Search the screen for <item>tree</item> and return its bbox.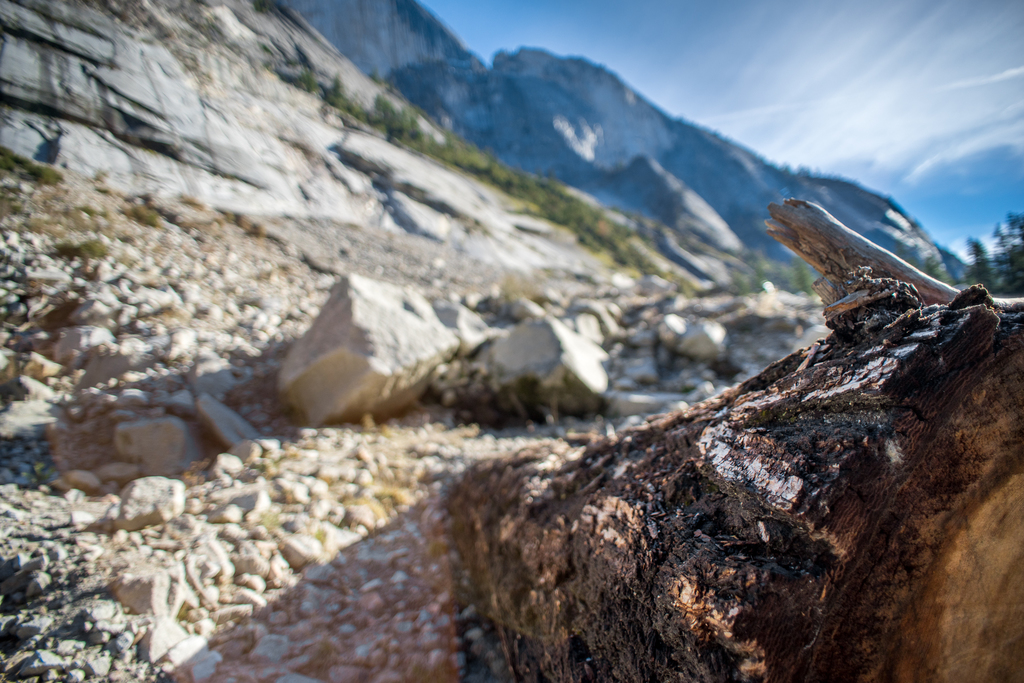
Found: 969:206:1023:290.
